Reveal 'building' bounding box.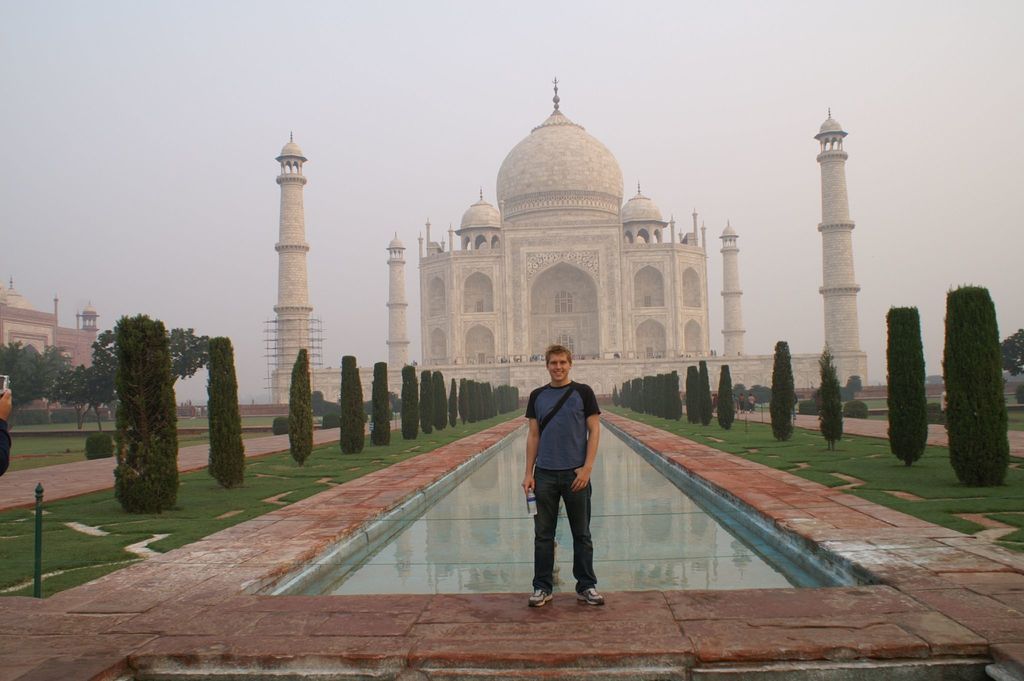
Revealed: l=0, t=272, r=104, b=407.
